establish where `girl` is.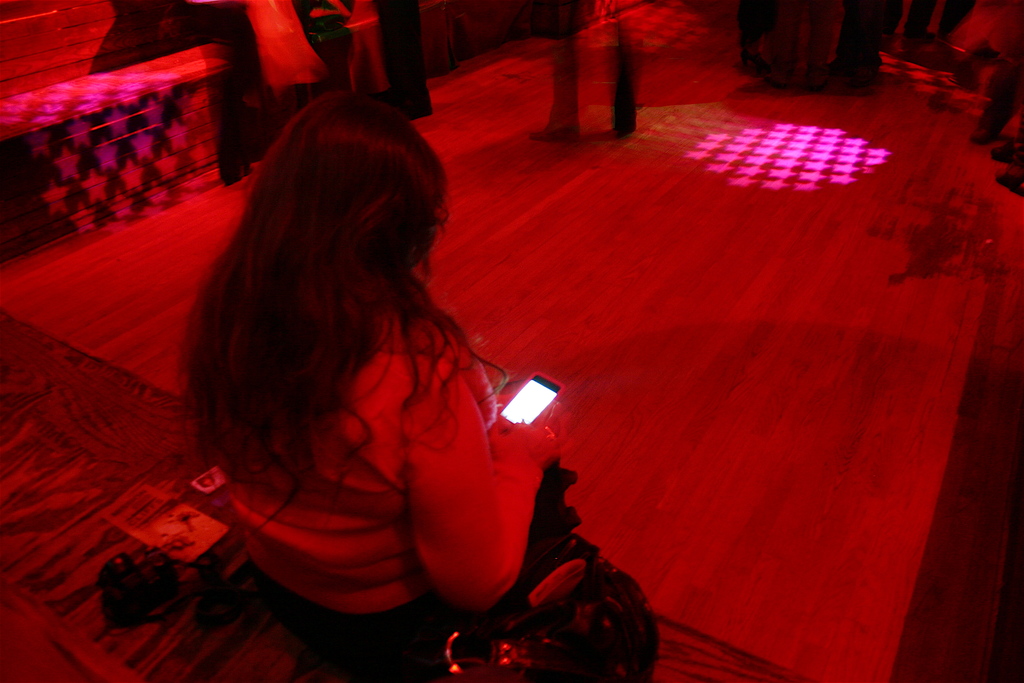
Established at detection(179, 86, 588, 681).
